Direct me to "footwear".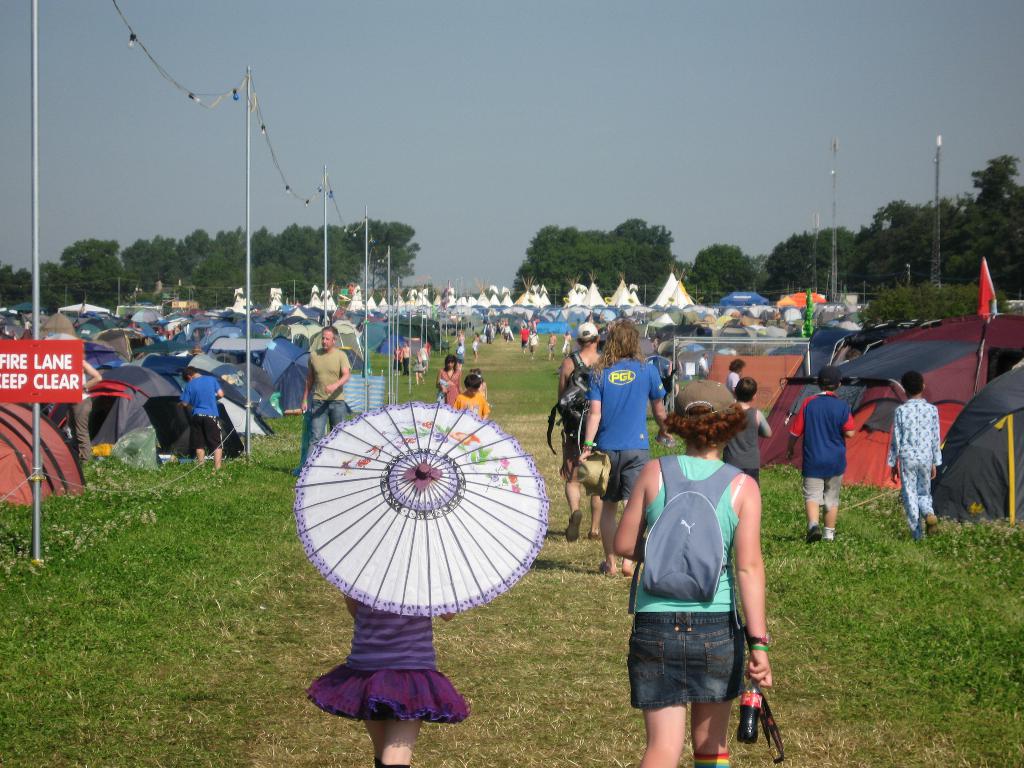
Direction: (820, 524, 837, 540).
